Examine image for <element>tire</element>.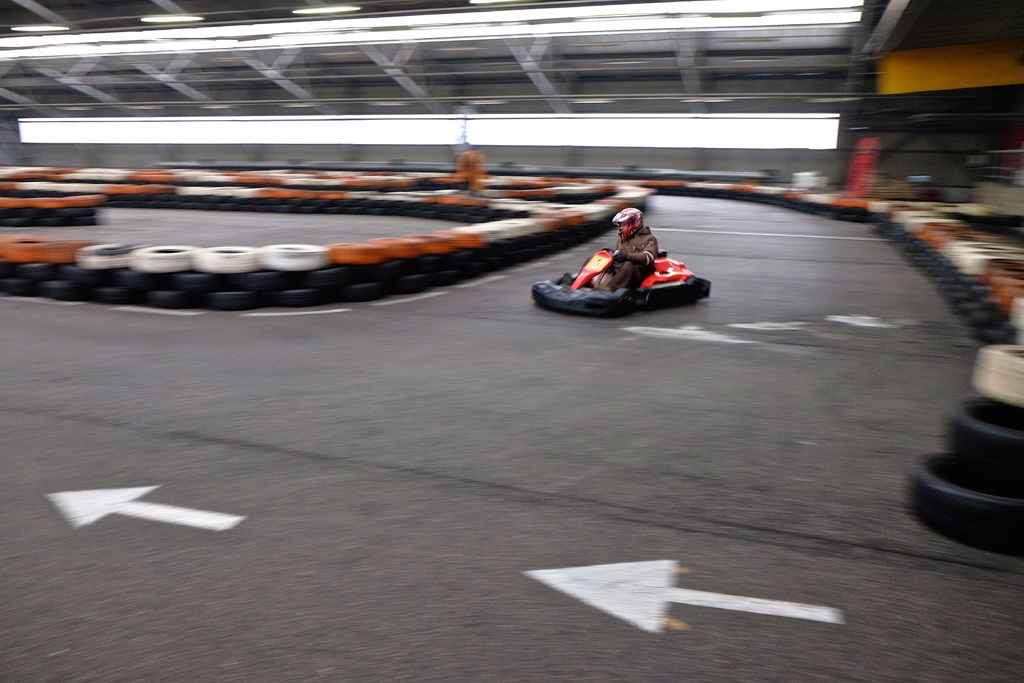
Examination result: [937, 399, 1023, 481].
